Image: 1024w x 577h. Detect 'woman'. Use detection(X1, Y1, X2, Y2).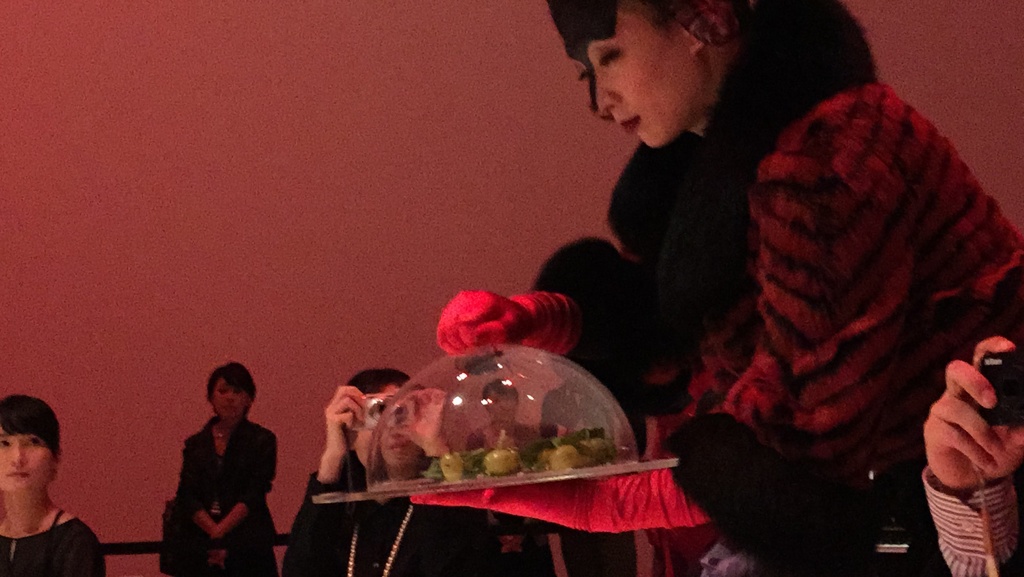
detection(0, 393, 108, 576).
